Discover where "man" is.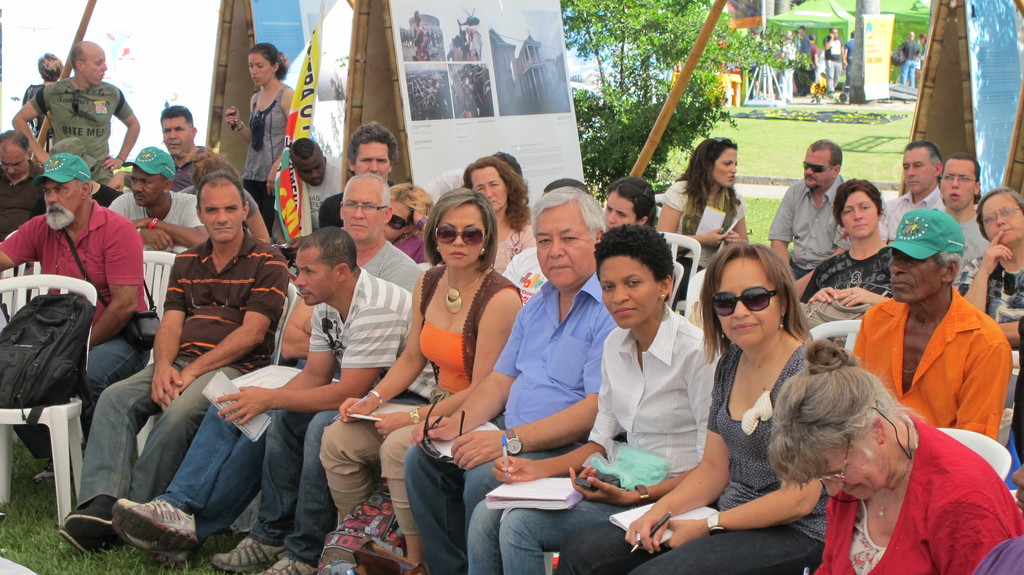
Discovered at region(837, 136, 943, 244).
